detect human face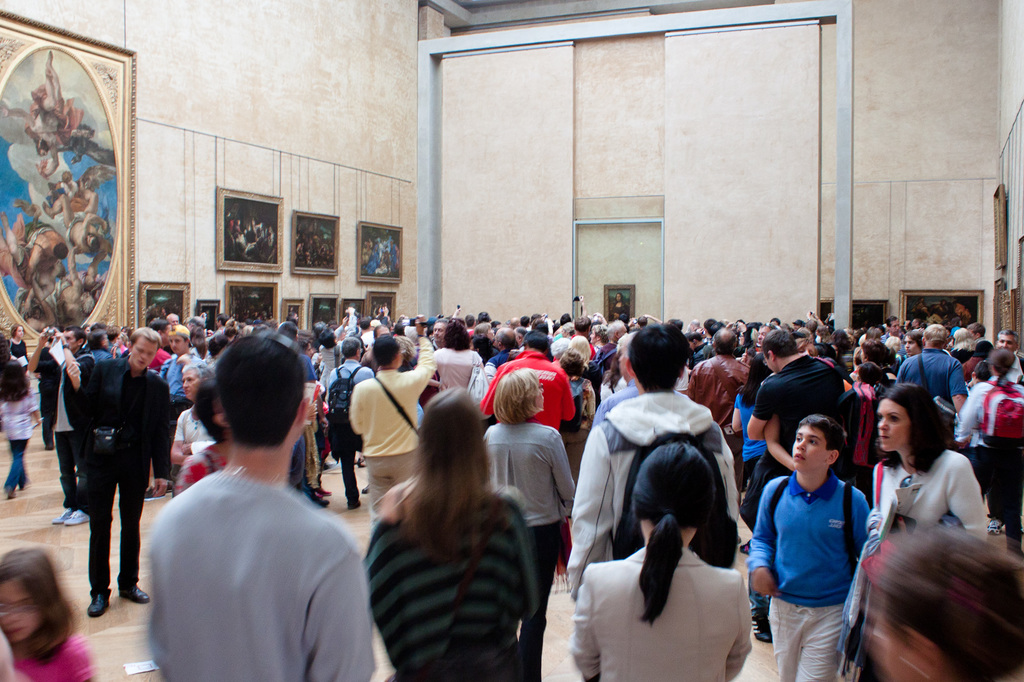
bbox(996, 335, 1015, 347)
